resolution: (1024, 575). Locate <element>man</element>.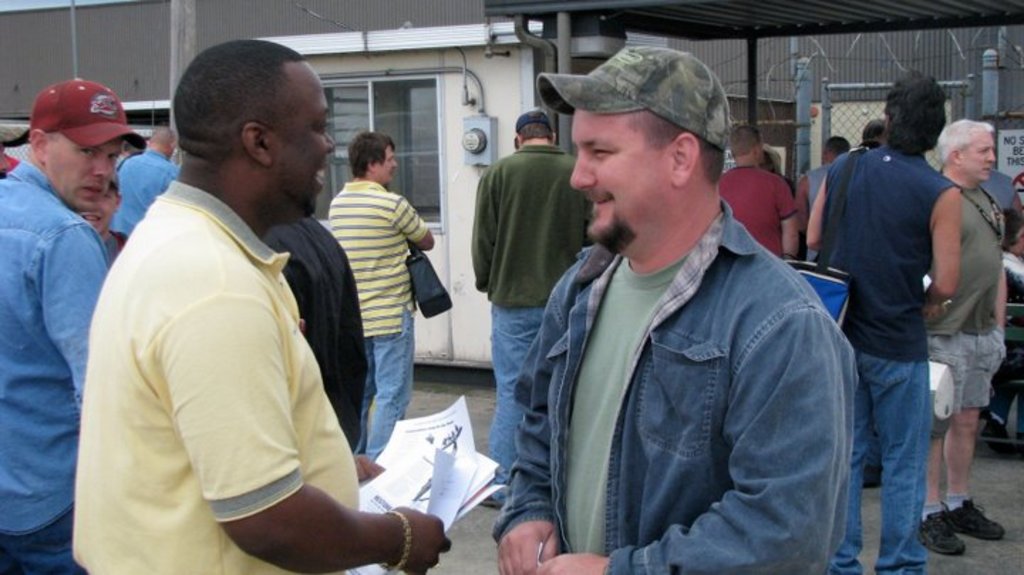
[x1=795, y1=137, x2=845, y2=255].
